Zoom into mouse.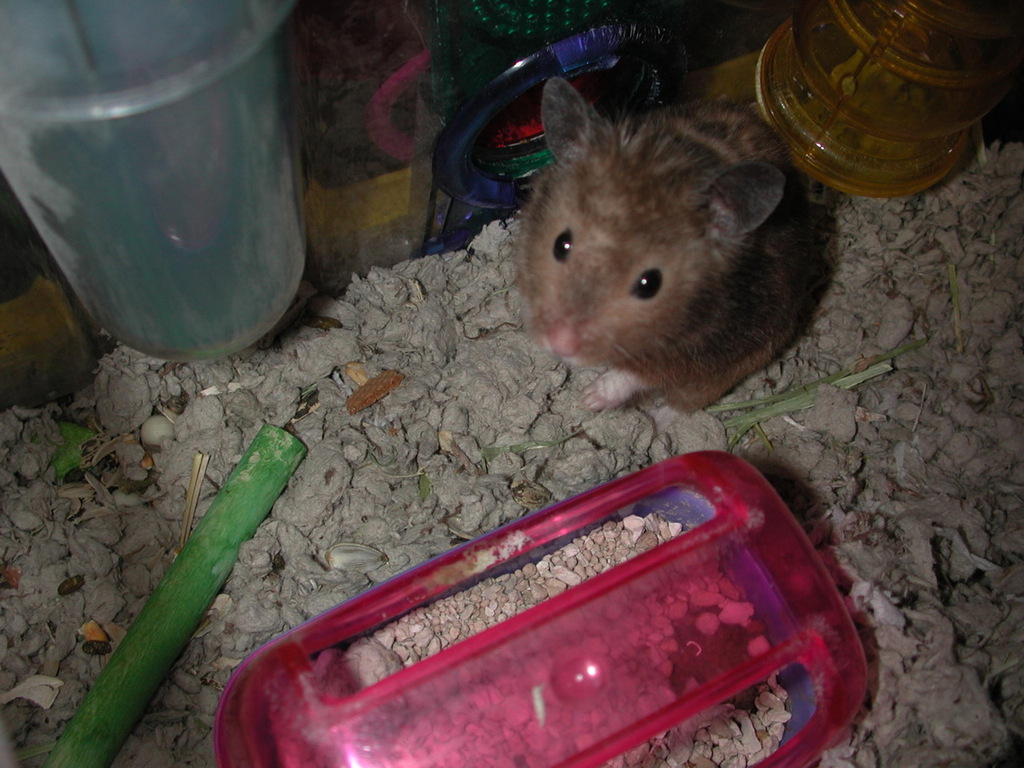
Zoom target: [left=519, top=80, right=819, bottom=414].
